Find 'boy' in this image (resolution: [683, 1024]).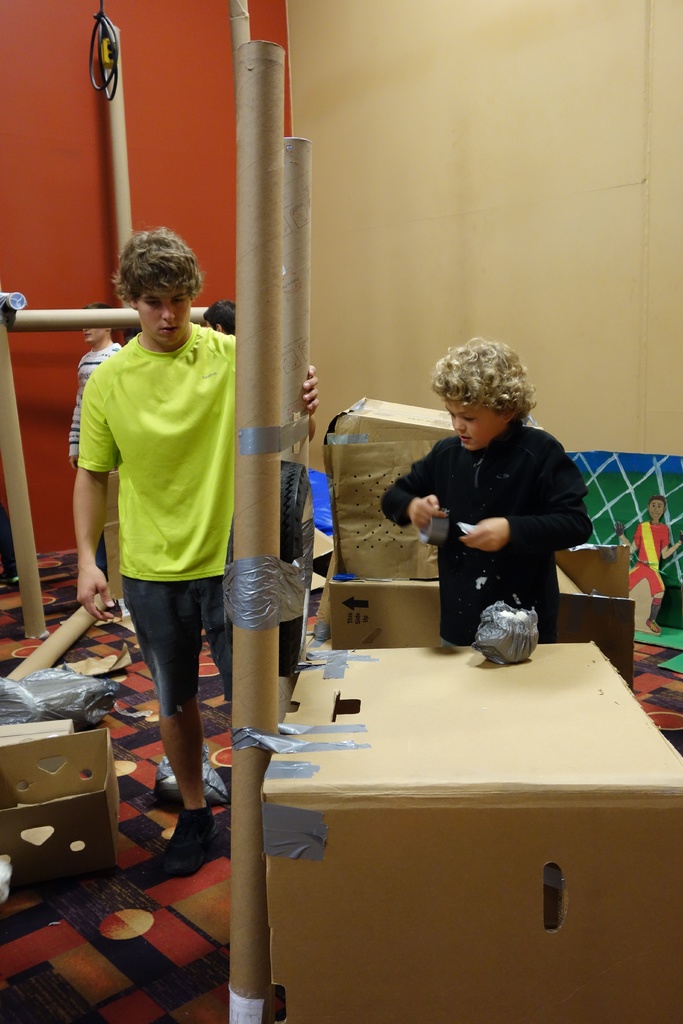
47 209 258 666.
